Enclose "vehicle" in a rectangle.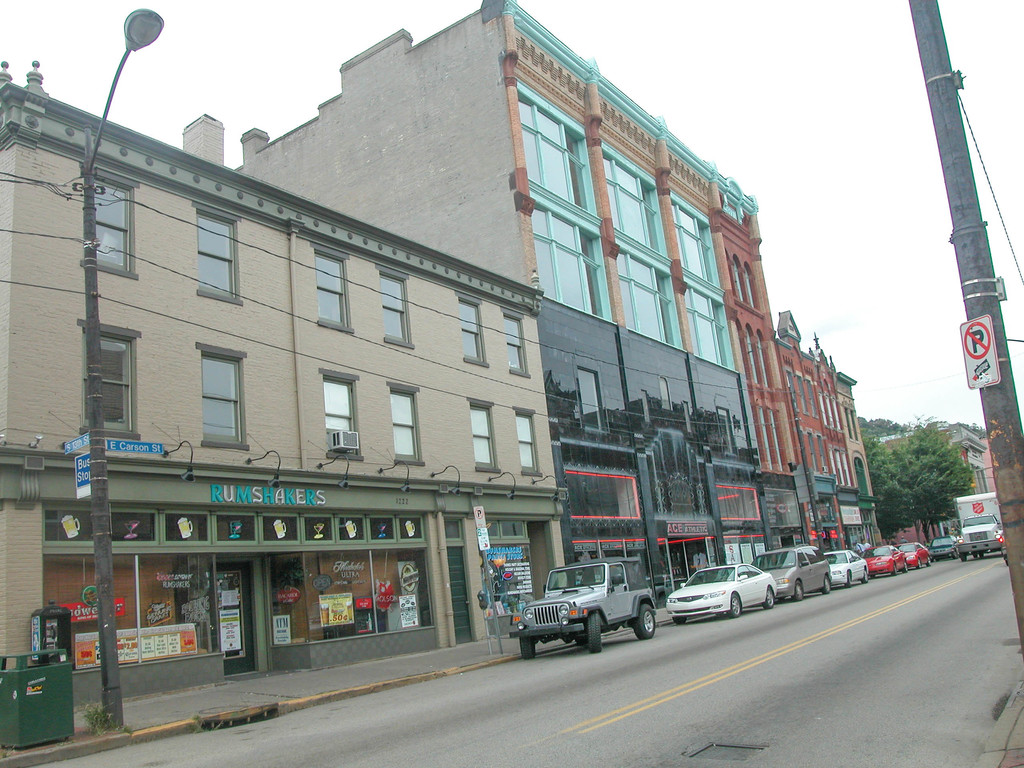
865:542:907:578.
